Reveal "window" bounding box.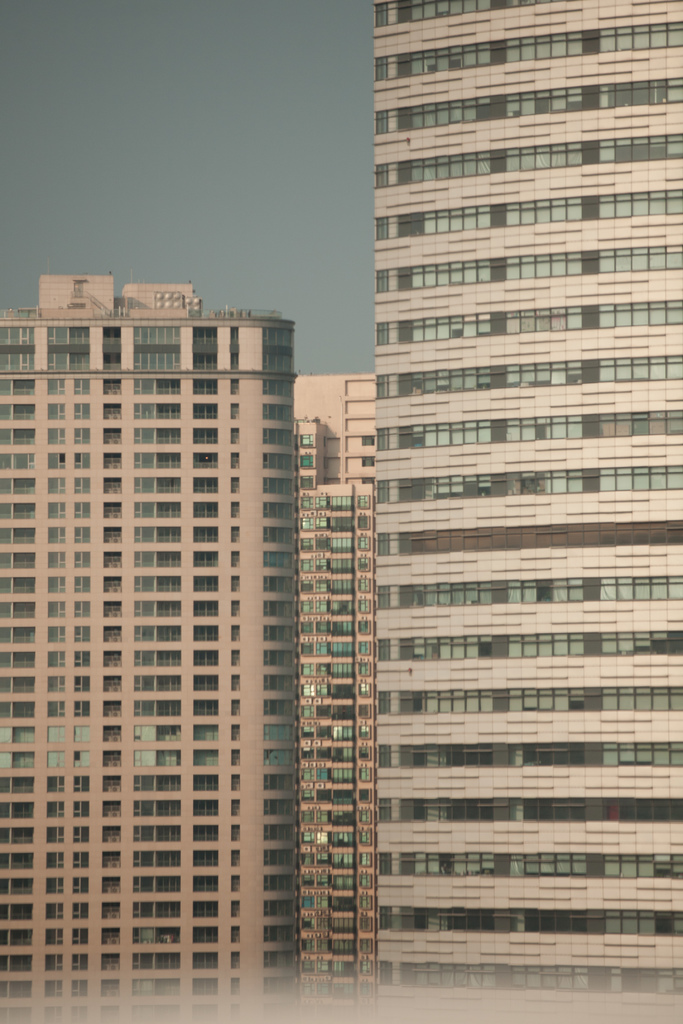
Revealed: BBox(194, 771, 217, 792).
